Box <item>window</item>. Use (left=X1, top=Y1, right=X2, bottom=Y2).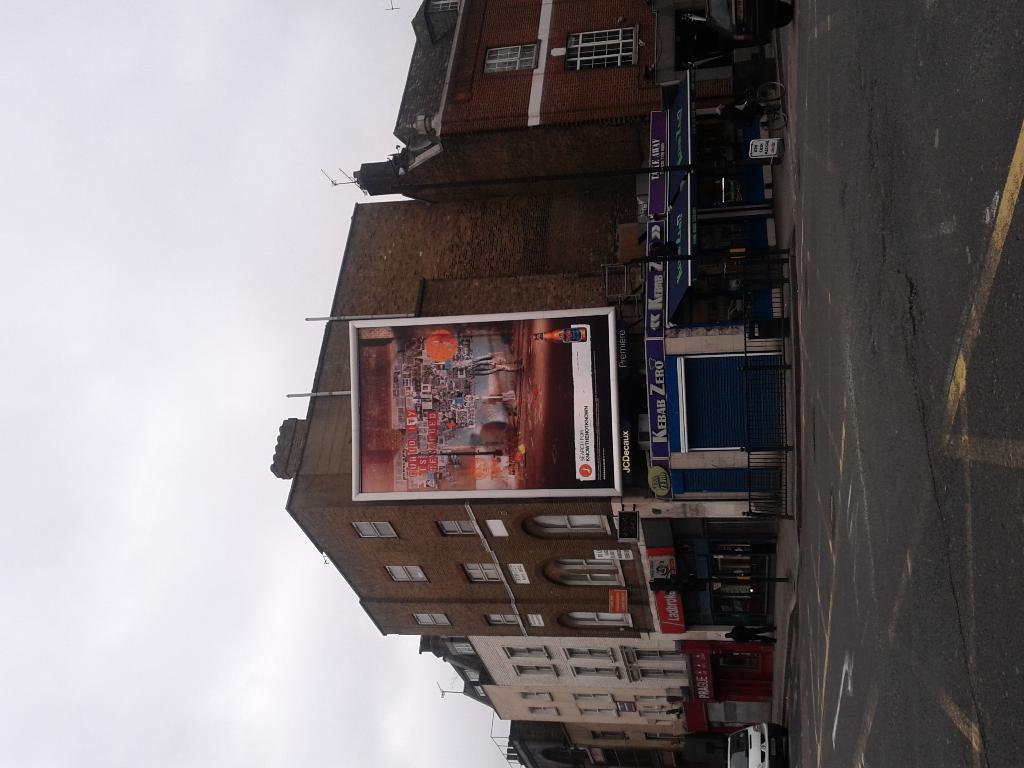
(left=570, top=24, right=640, bottom=70).
